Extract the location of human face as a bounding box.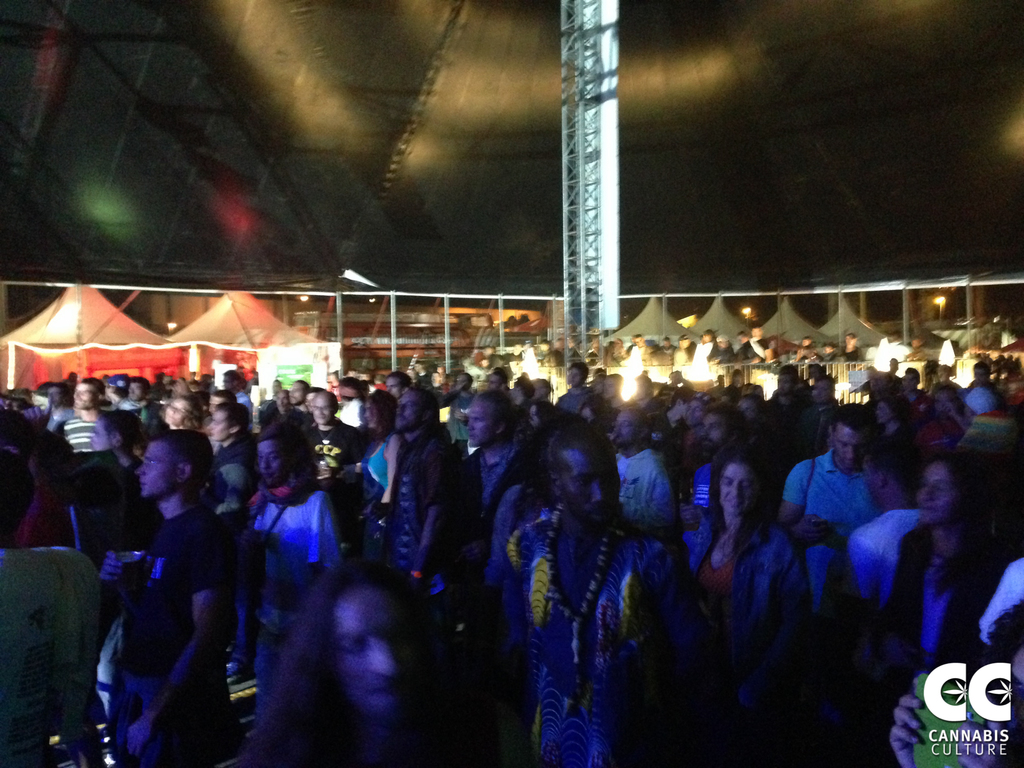
779:376:787:393.
